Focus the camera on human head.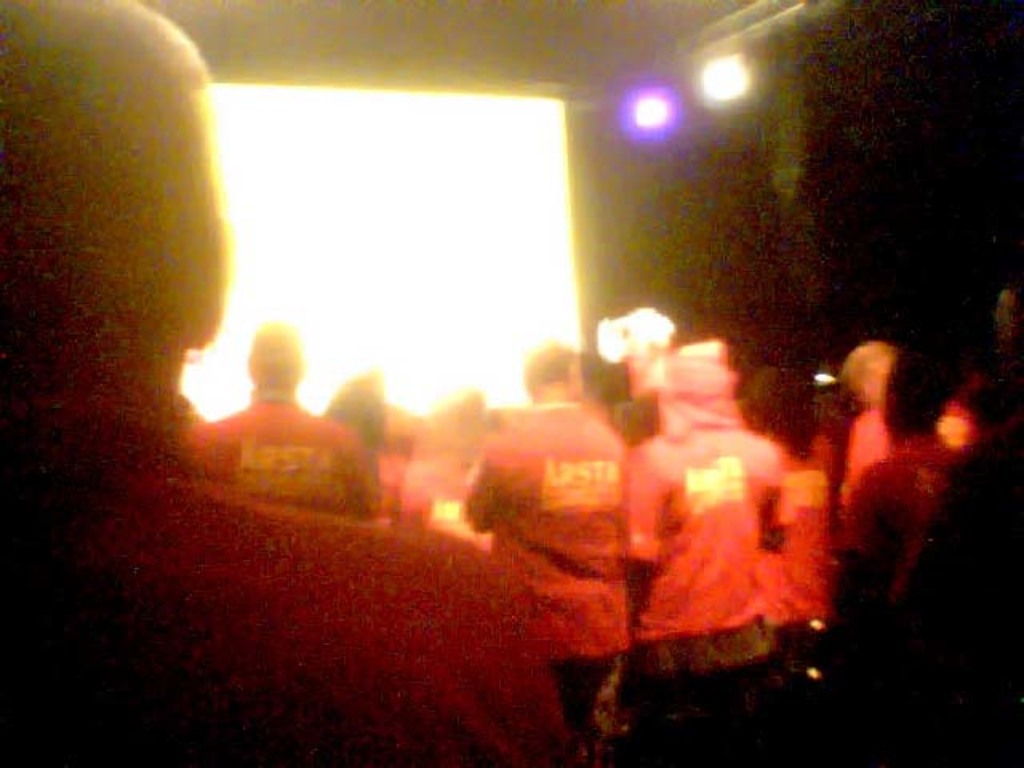
Focus region: <region>842, 339, 898, 408</region>.
